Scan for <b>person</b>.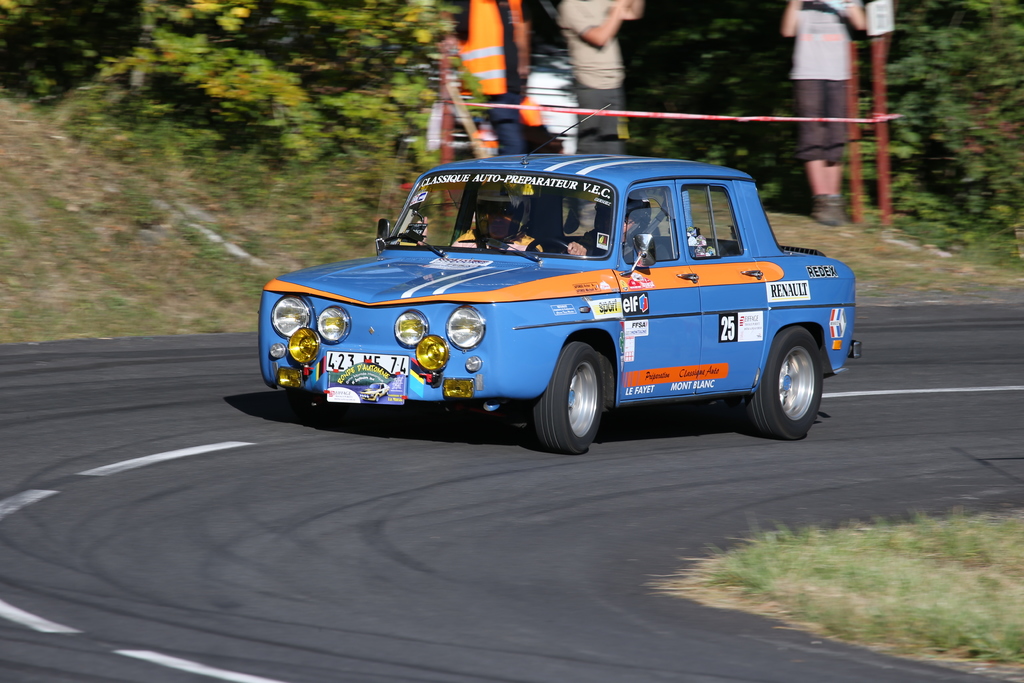
Scan result: [452, 186, 546, 255].
